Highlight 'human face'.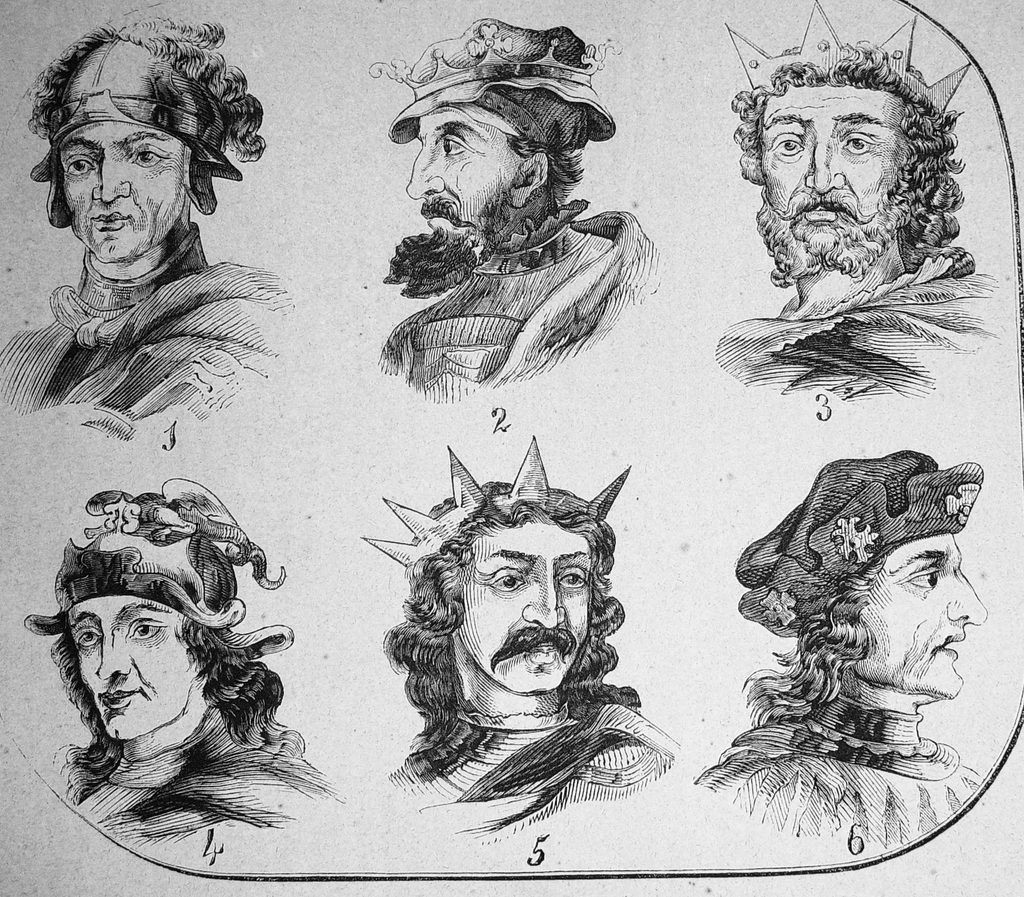
Highlighted region: [x1=764, y1=90, x2=906, y2=251].
